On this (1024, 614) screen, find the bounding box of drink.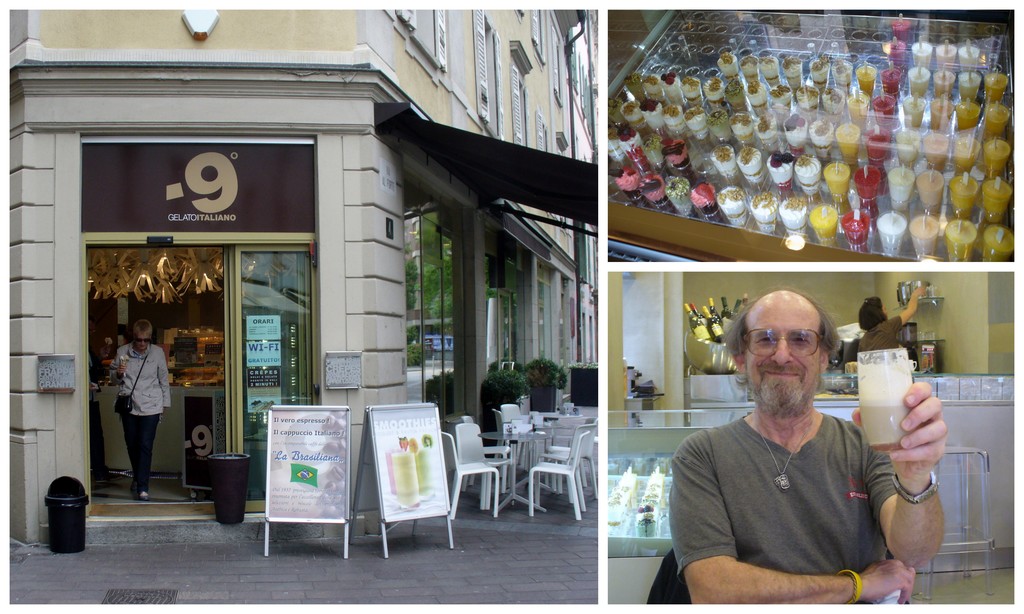
Bounding box: 394, 437, 423, 508.
